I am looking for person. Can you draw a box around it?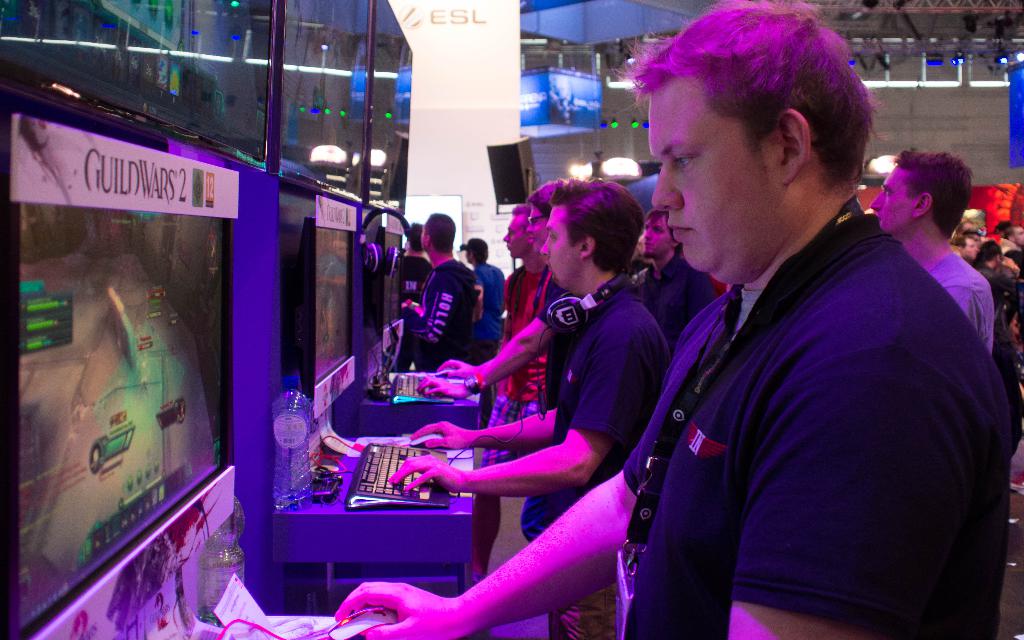
Sure, the bounding box is (x1=419, y1=211, x2=483, y2=374).
